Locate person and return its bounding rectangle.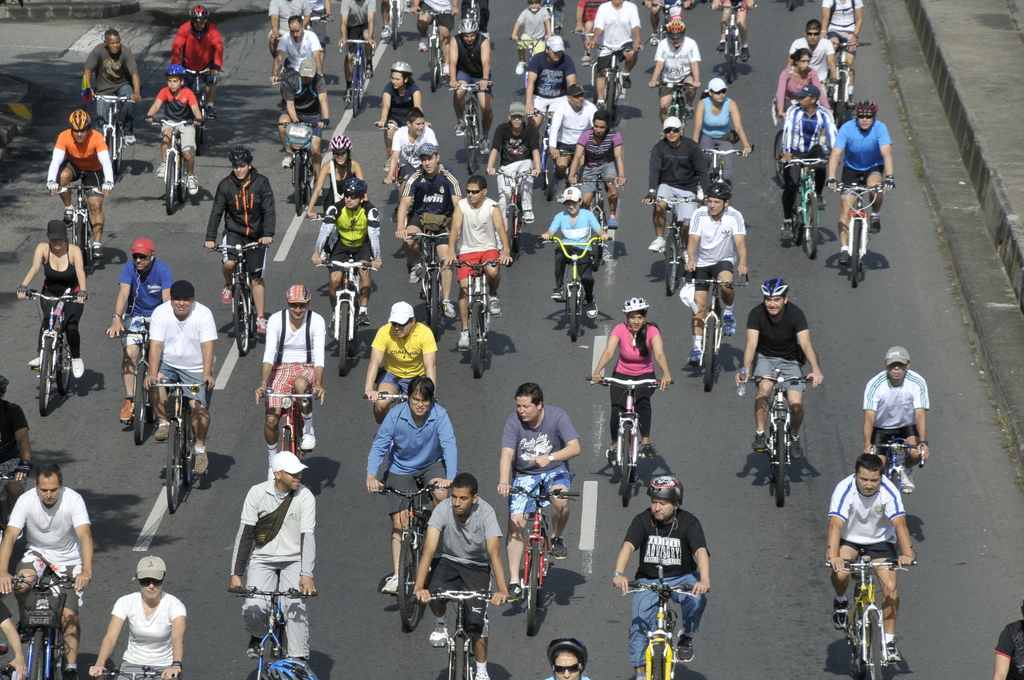
<box>526,32,575,122</box>.
